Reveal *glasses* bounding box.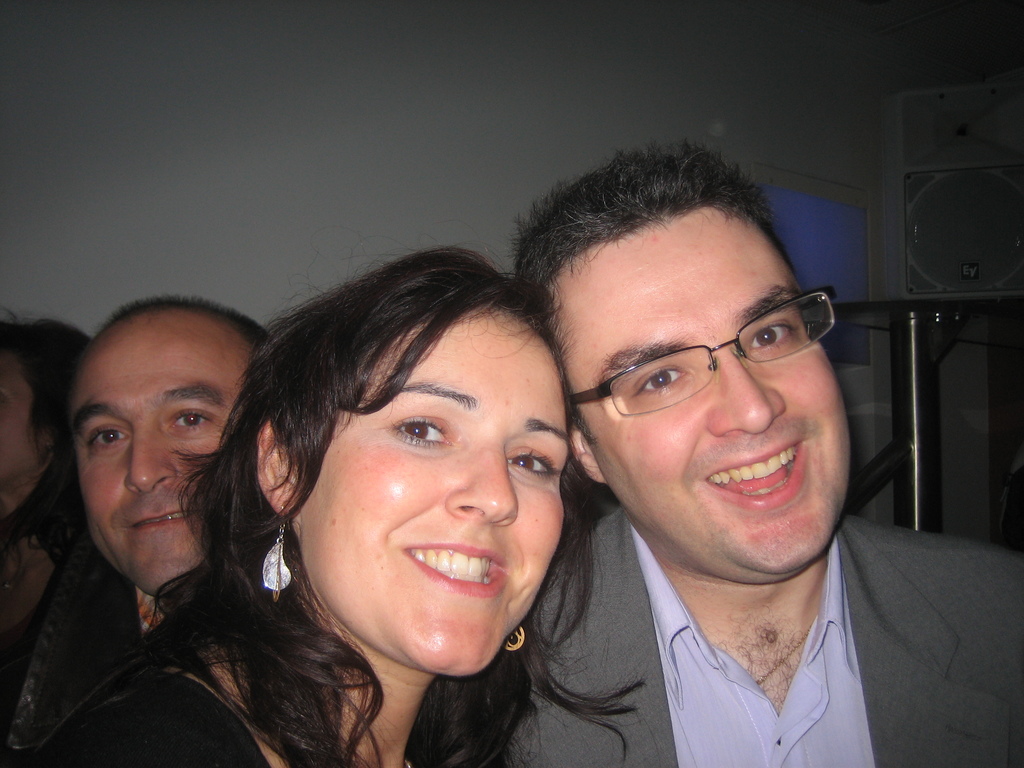
Revealed: 566,283,834,417.
